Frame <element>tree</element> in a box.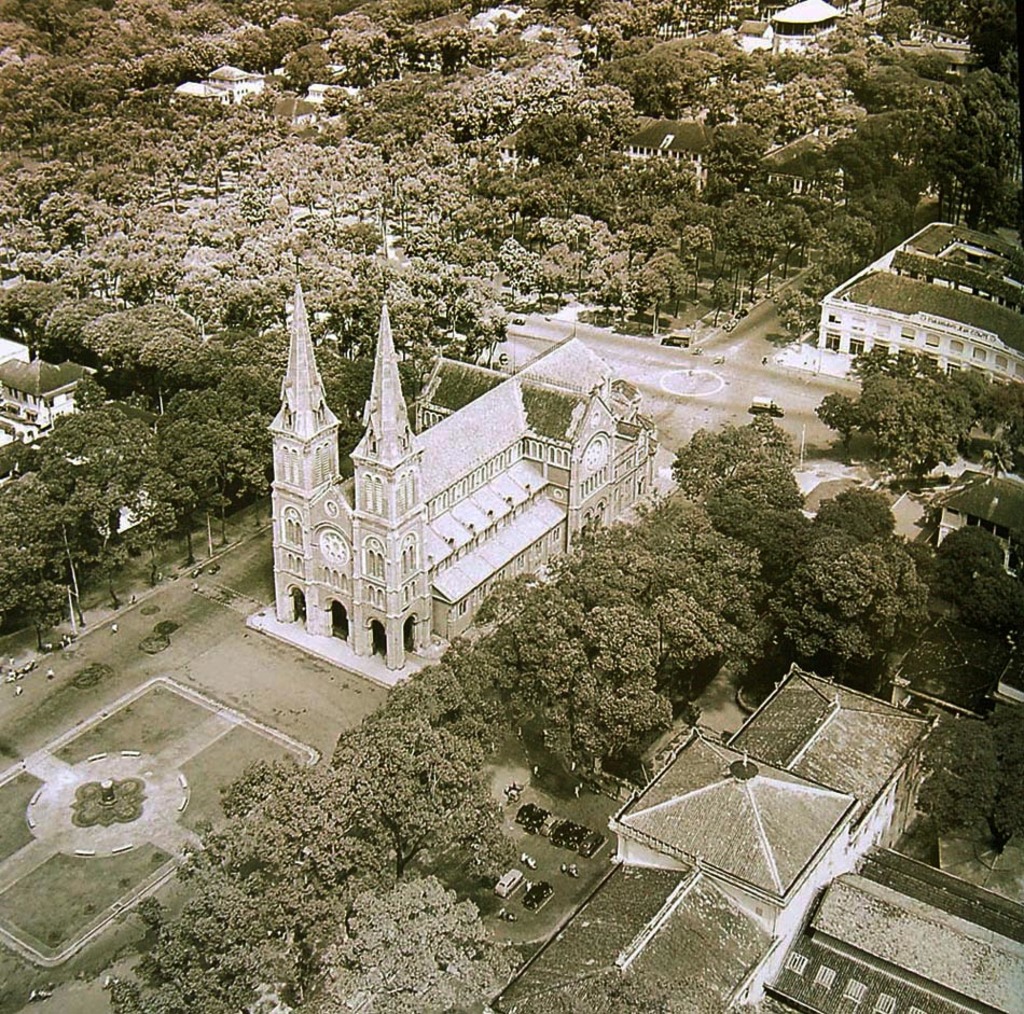
(775, 289, 817, 356).
